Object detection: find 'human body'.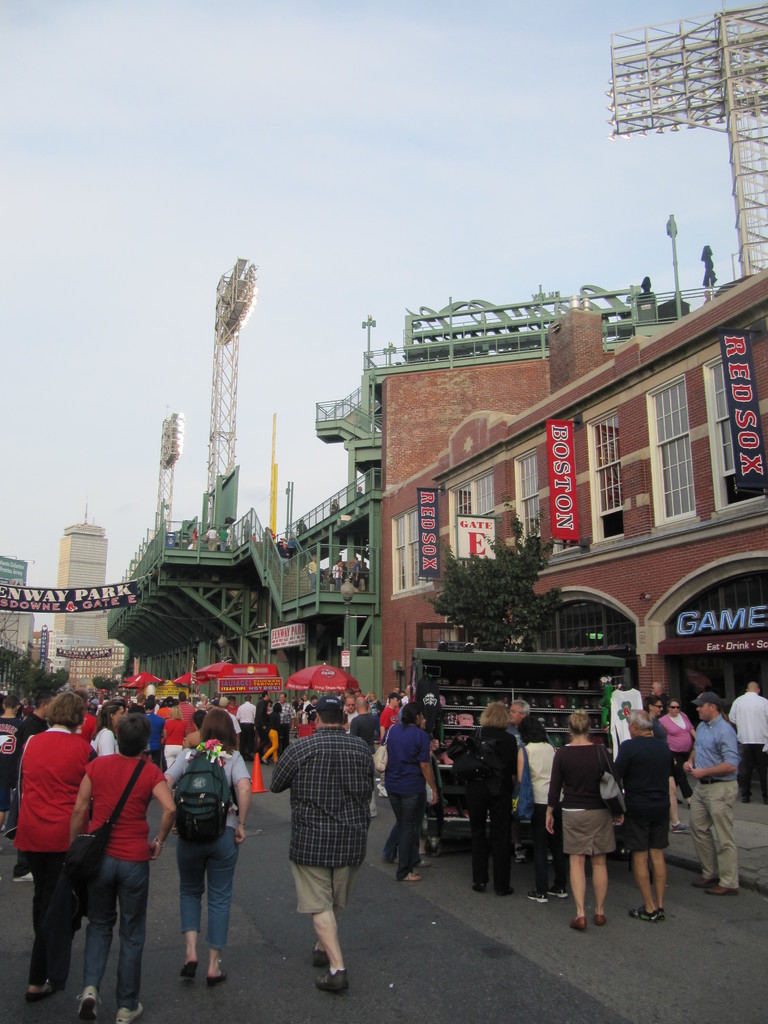
crop(680, 694, 742, 904).
